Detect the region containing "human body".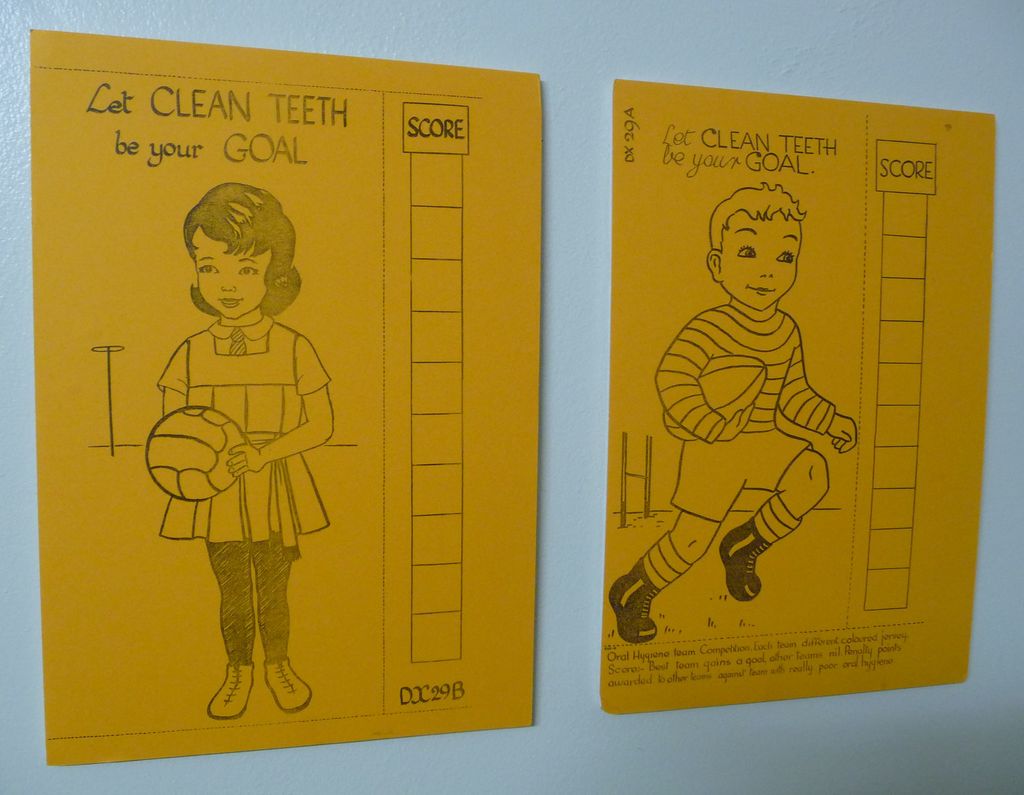
x1=609 y1=179 x2=856 y2=652.
